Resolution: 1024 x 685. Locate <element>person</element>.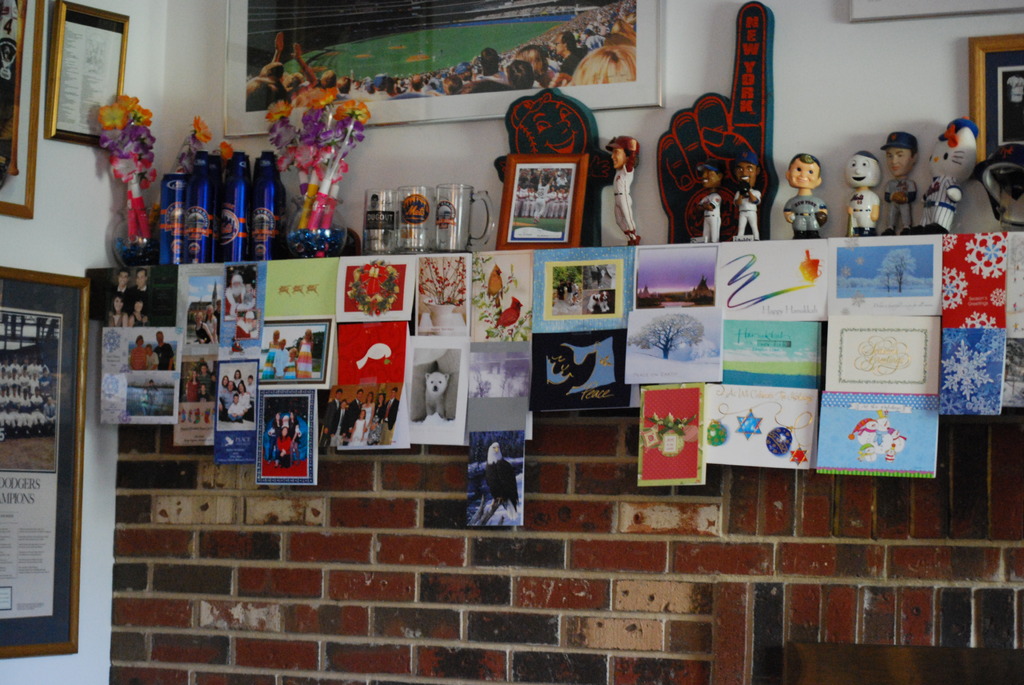
<region>282, 410, 291, 425</region>.
